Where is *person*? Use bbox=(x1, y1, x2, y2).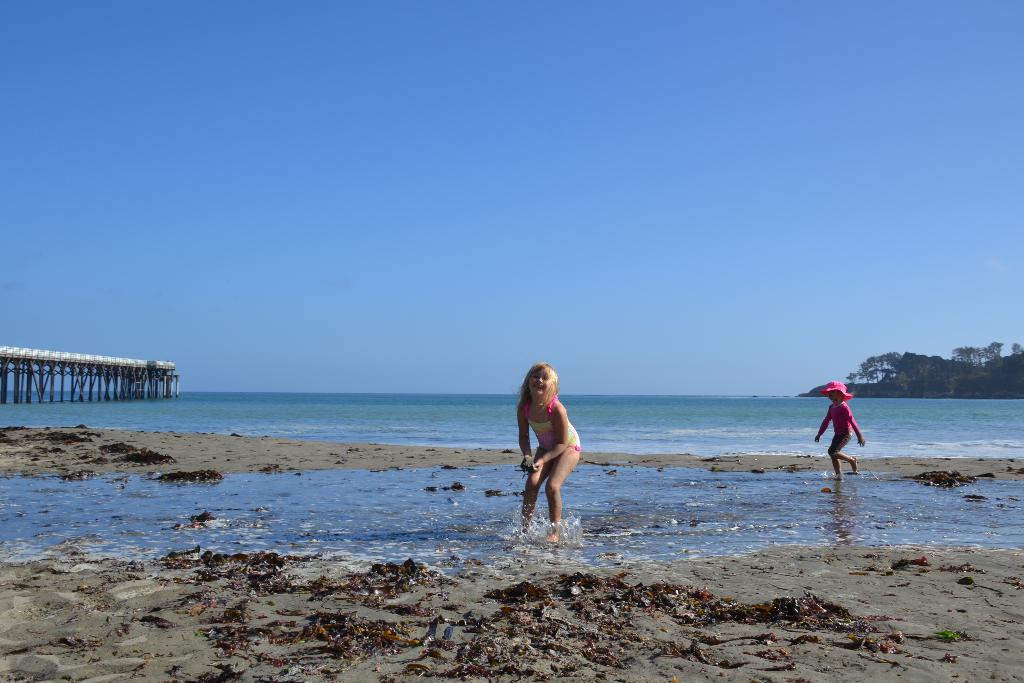
bbox=(515, 363, 582, 545).
